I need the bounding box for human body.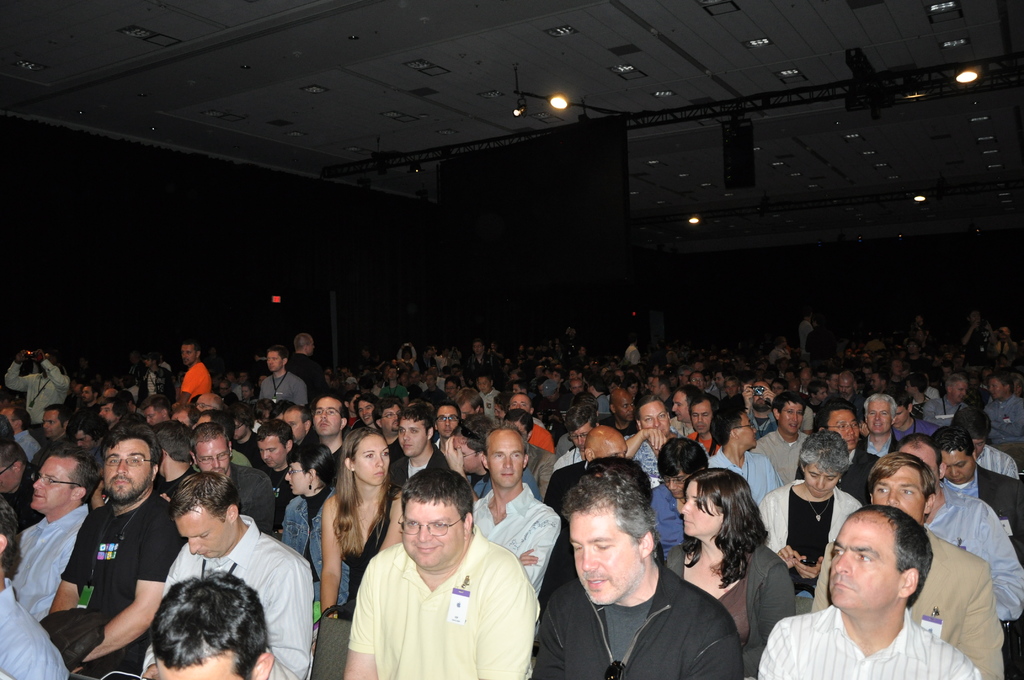
Here it is: bbox(803, 316, 832, 359).
